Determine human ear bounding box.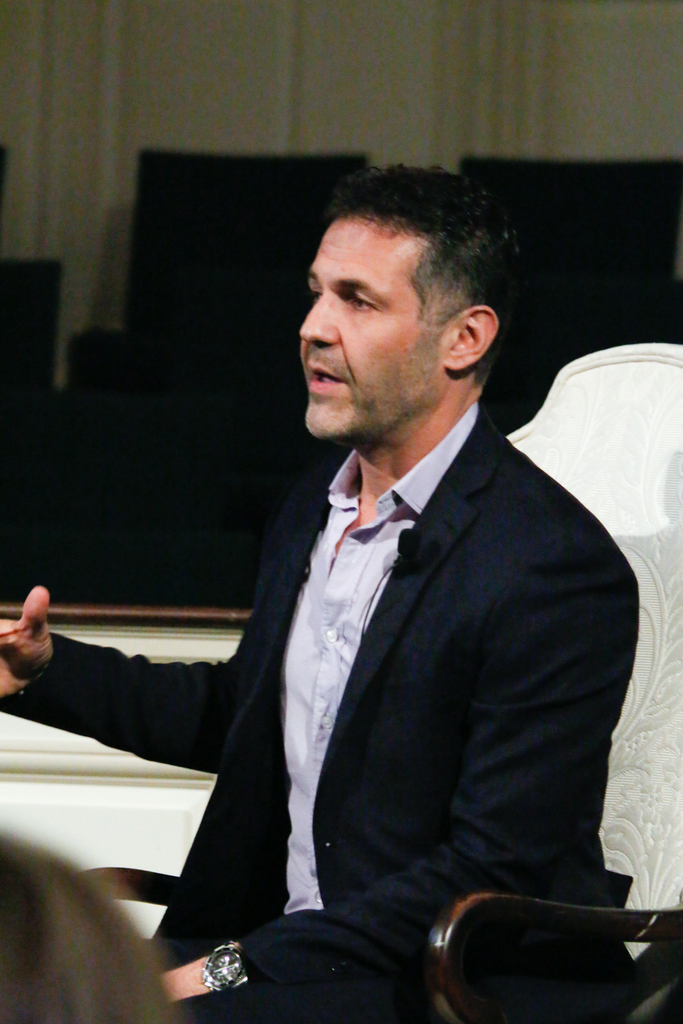
Determined: (446,306,498,370).
